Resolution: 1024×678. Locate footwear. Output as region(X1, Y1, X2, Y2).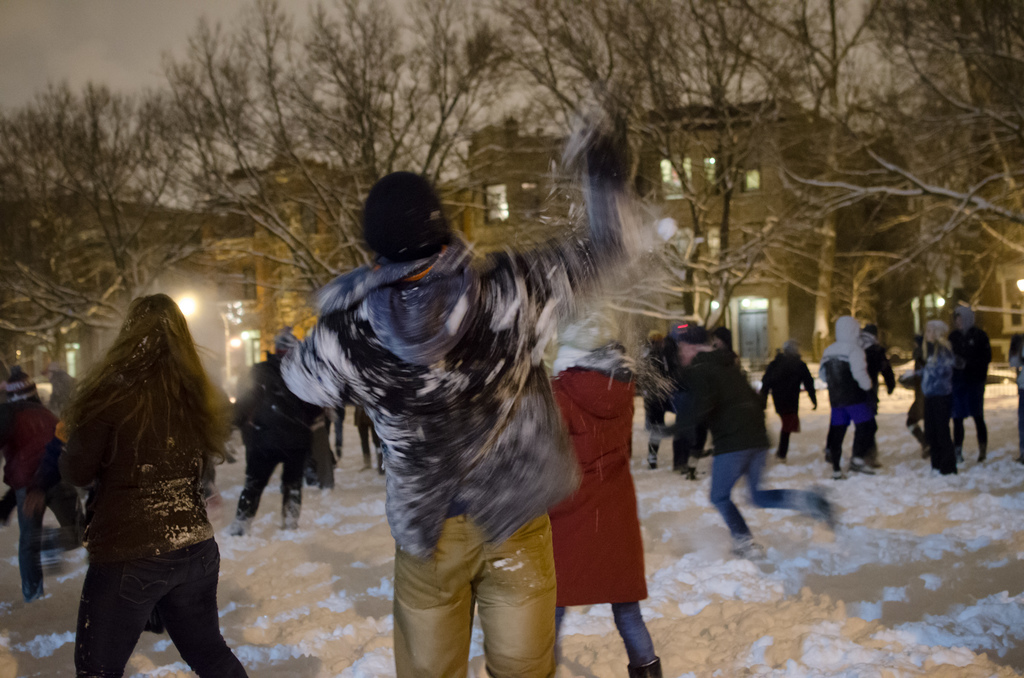
region(627, 650, 663, 677).
